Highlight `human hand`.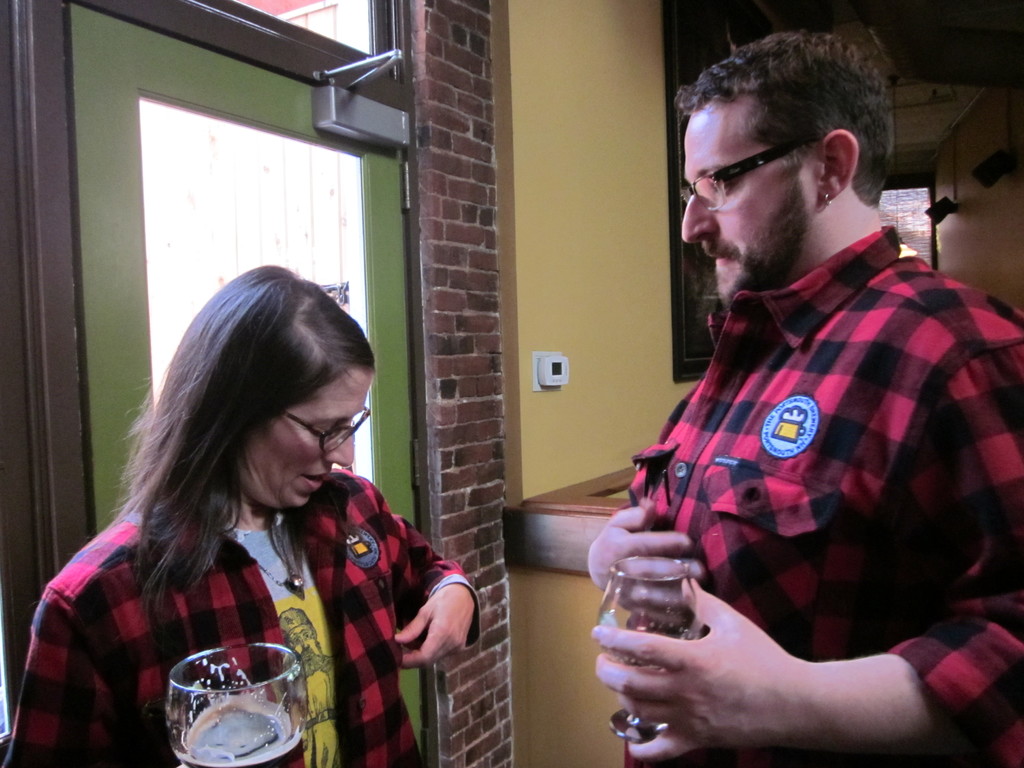
Highlighted region: l=391, t=582, r=477, b=669.
